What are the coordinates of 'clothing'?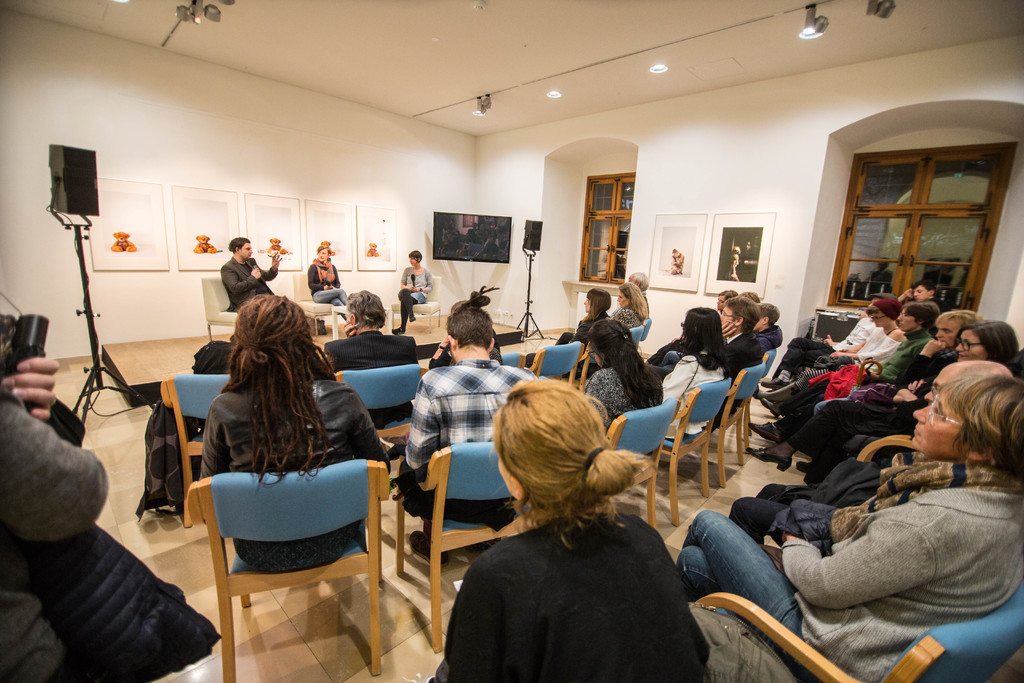
403, 285, 413, 325.
